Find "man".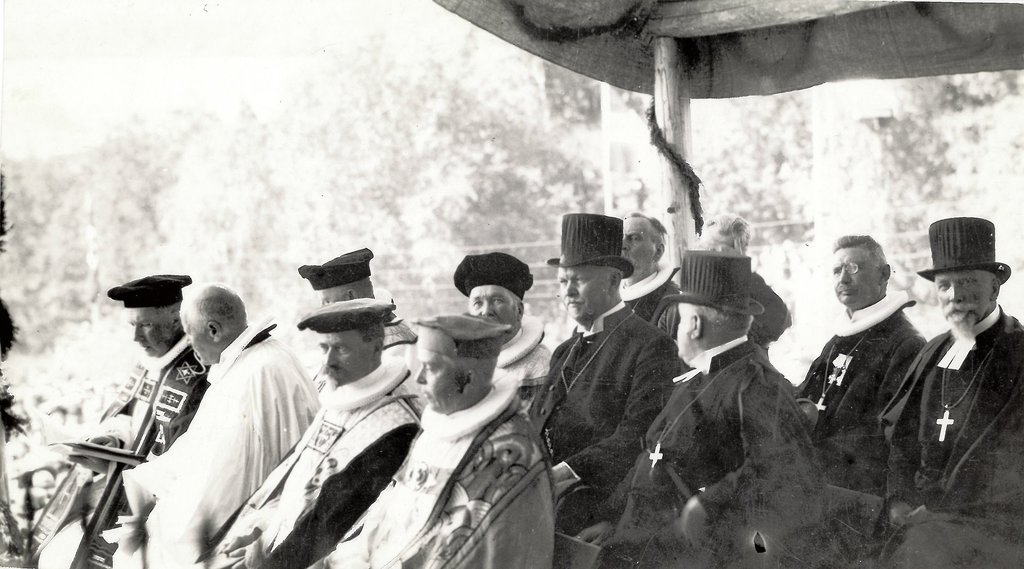
left=847, top=216, right=1020, bottom=568.
